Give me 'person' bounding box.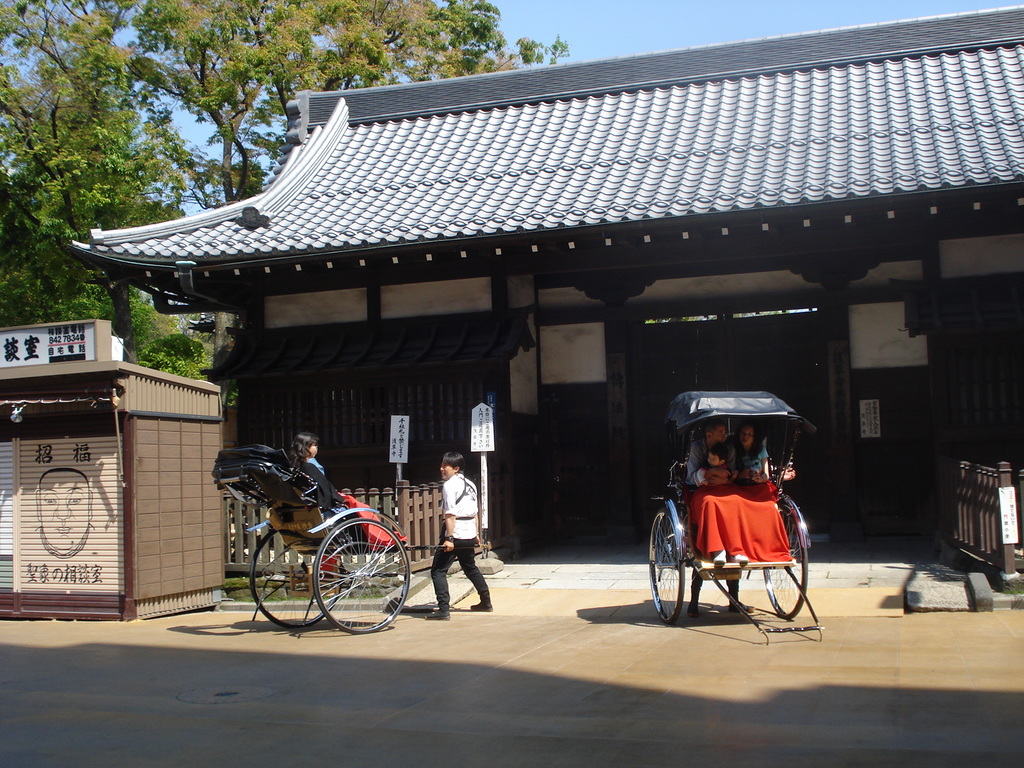
left=685, top=420, right=749, bottom=566.
